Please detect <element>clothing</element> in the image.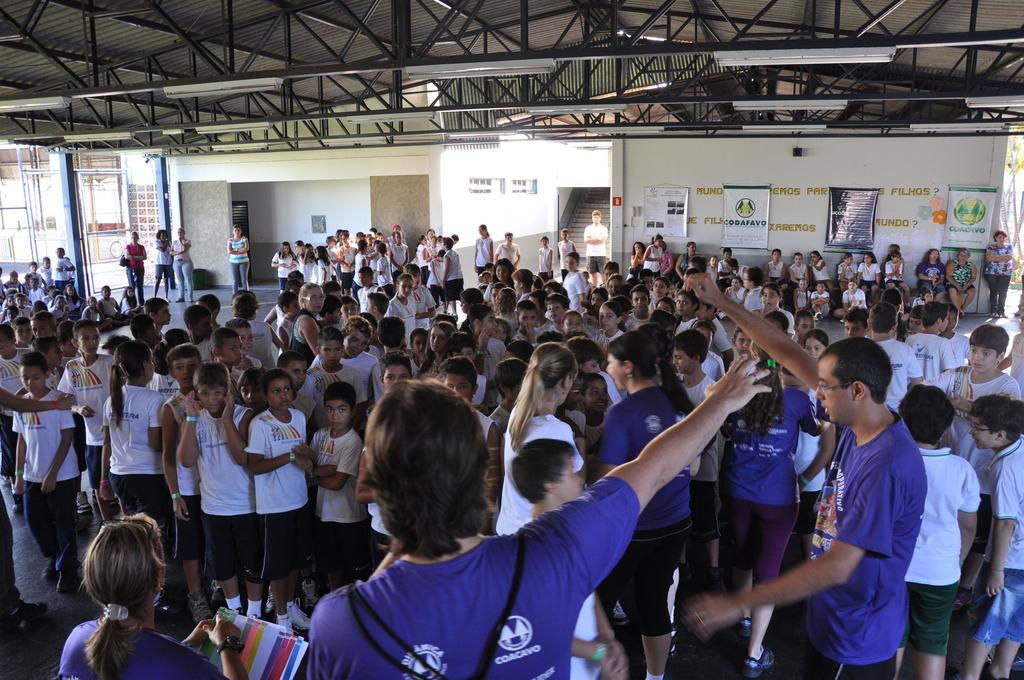
{"left": 156, "top": 239, "right": 172, "bottom": 282}.
